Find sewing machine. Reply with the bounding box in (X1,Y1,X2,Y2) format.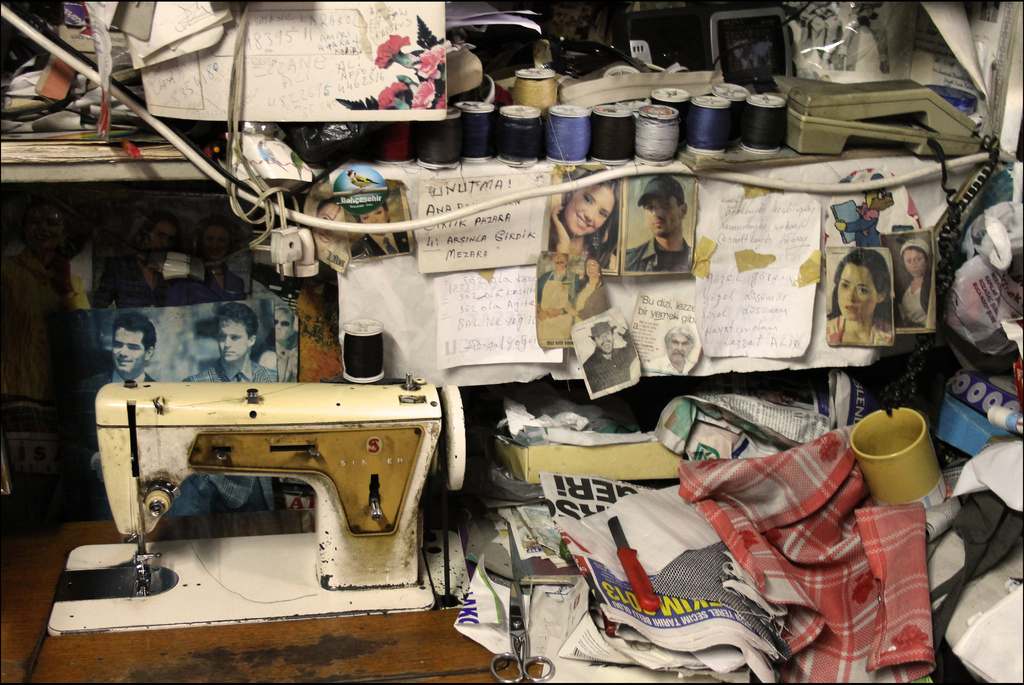
(46,319,471,640).
